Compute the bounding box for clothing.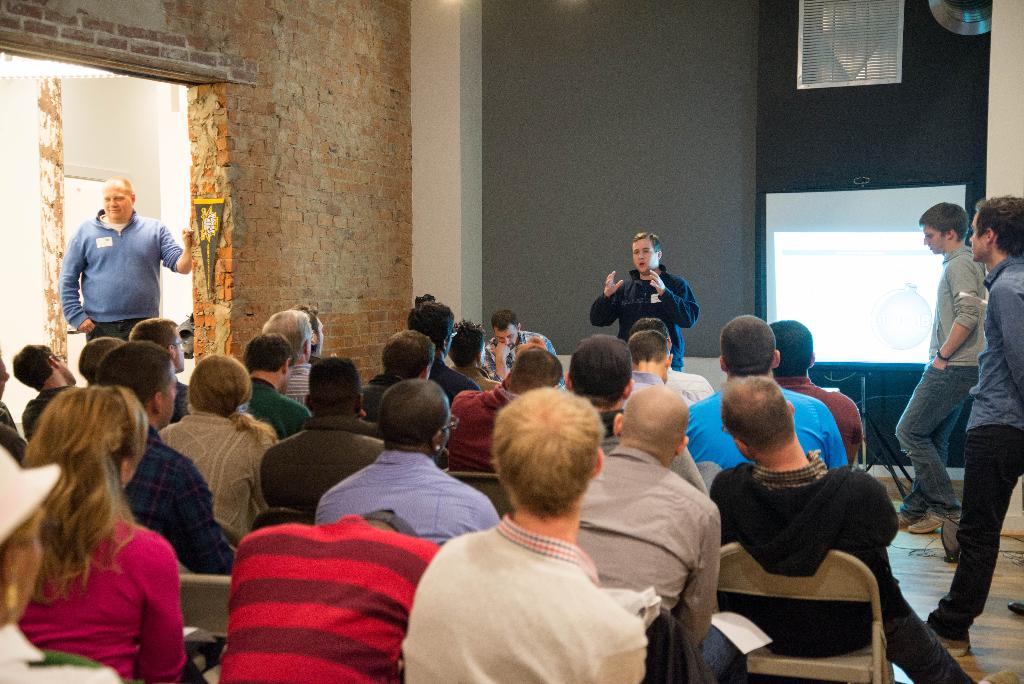
box=[896, 245, 987, 509].
